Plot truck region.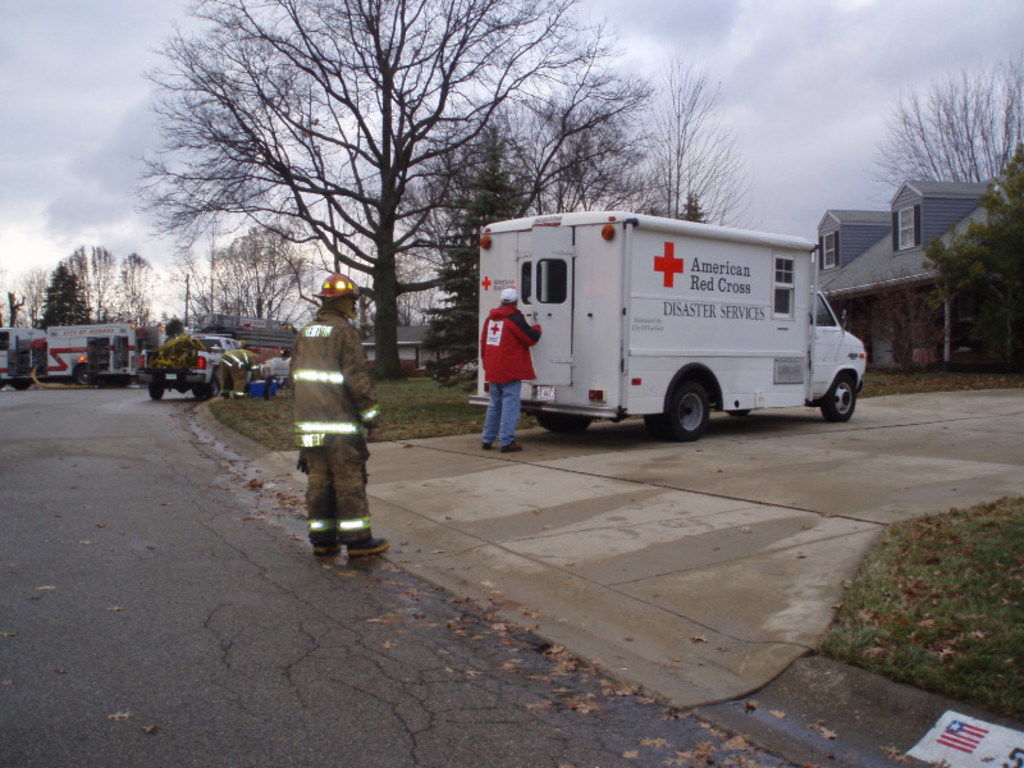
Plotted at {"x1": 143, "y1": 337, "x2": 262, "y2": 406}.
